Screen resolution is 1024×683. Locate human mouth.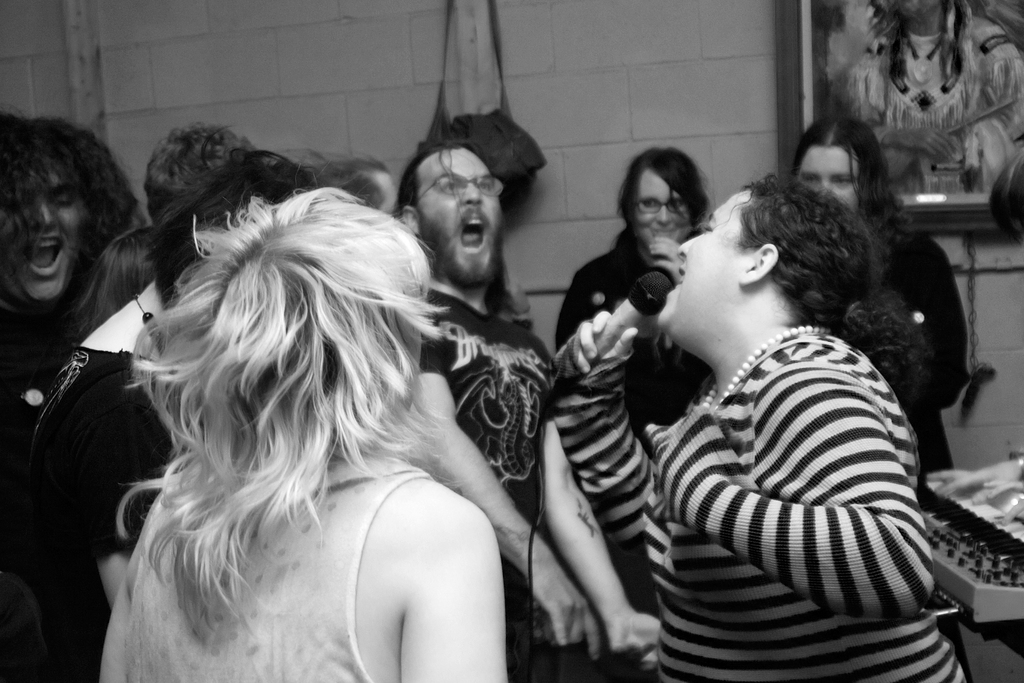
l=2, t=230, r=65, b=276.
